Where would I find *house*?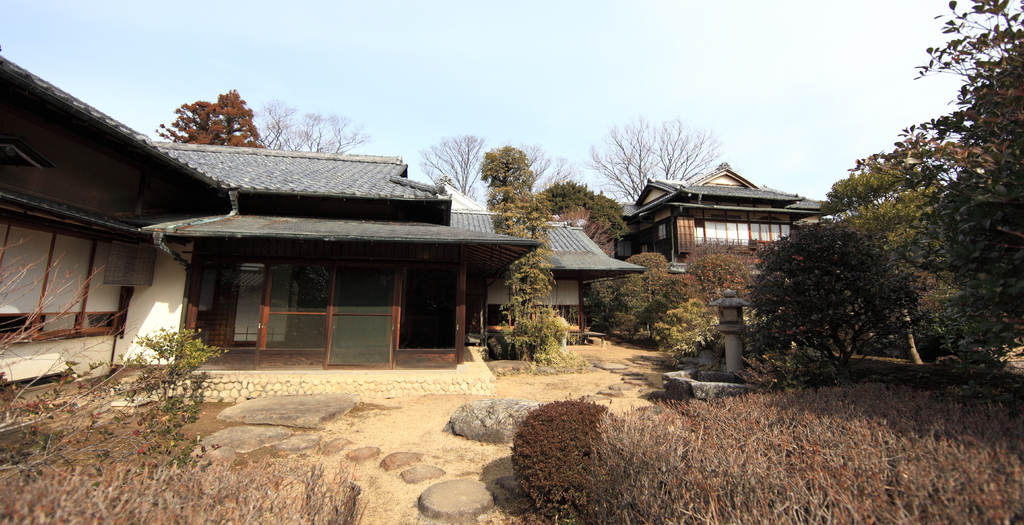
At locate(0, 47, 229, 399).
